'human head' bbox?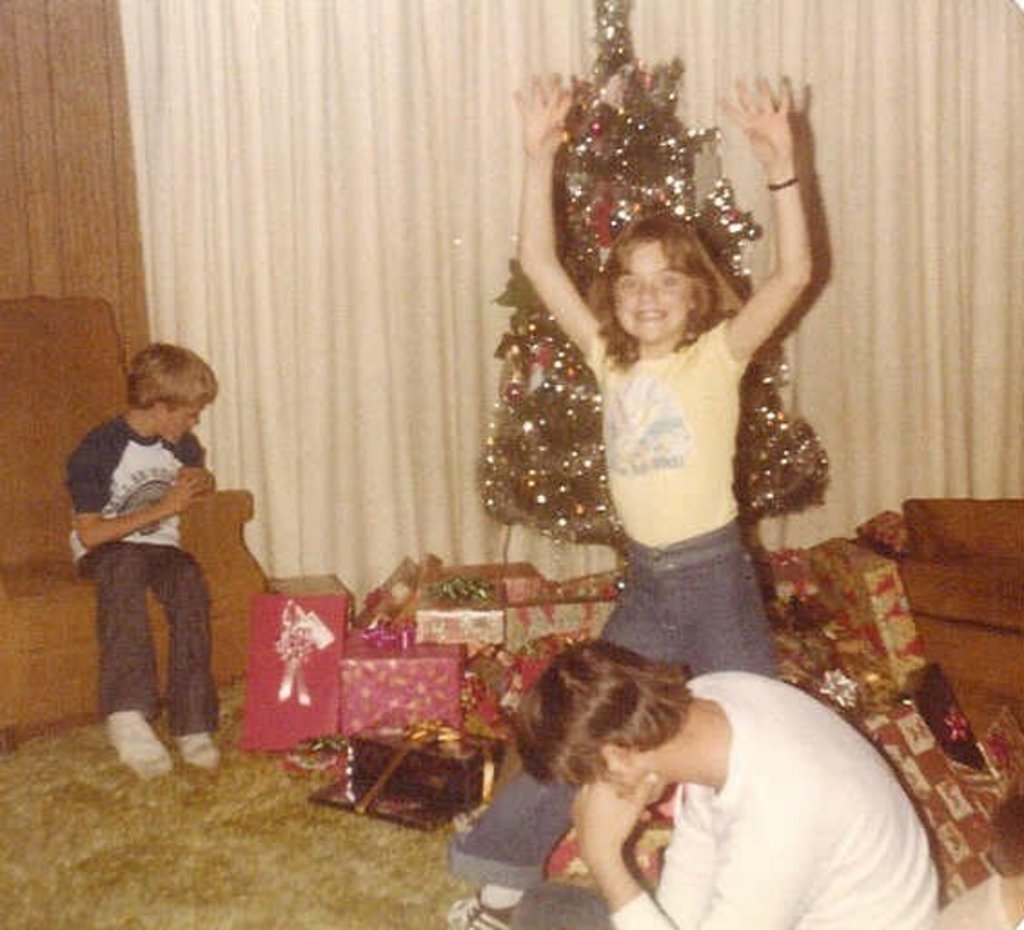
[x1=512, y1=641, x2=695, y2=819]
